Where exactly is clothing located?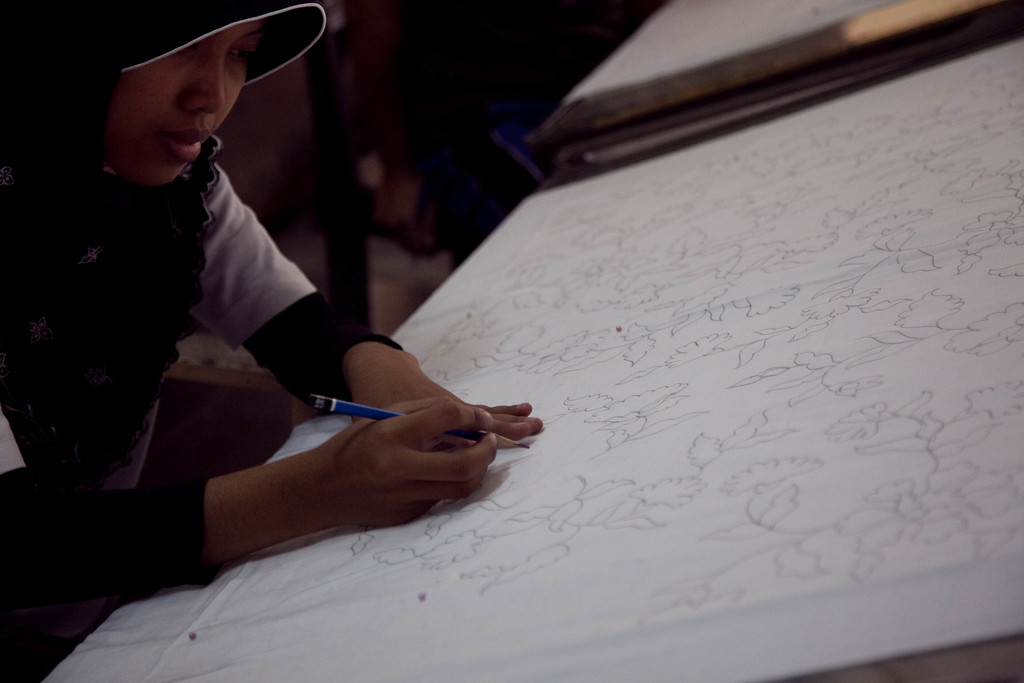
Its bounding box is <region>1, 0, 402, 670</region>.
